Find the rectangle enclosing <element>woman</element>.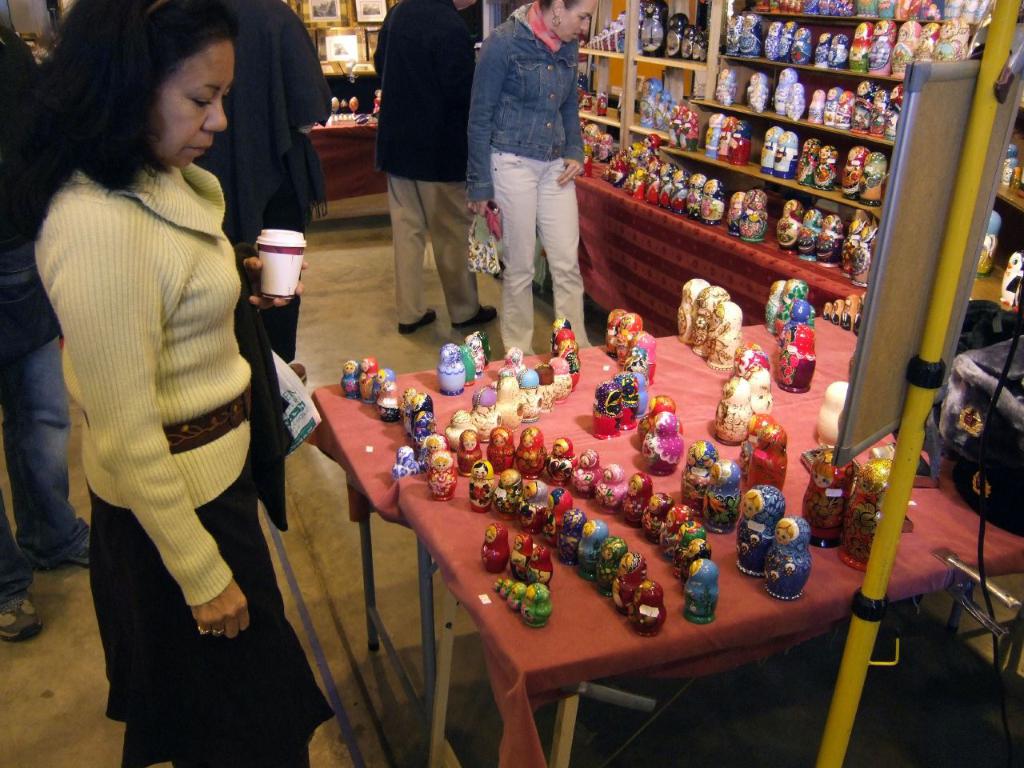
{"x1": 800, "y1": 450, "x2": 856, "y2": 550}.
